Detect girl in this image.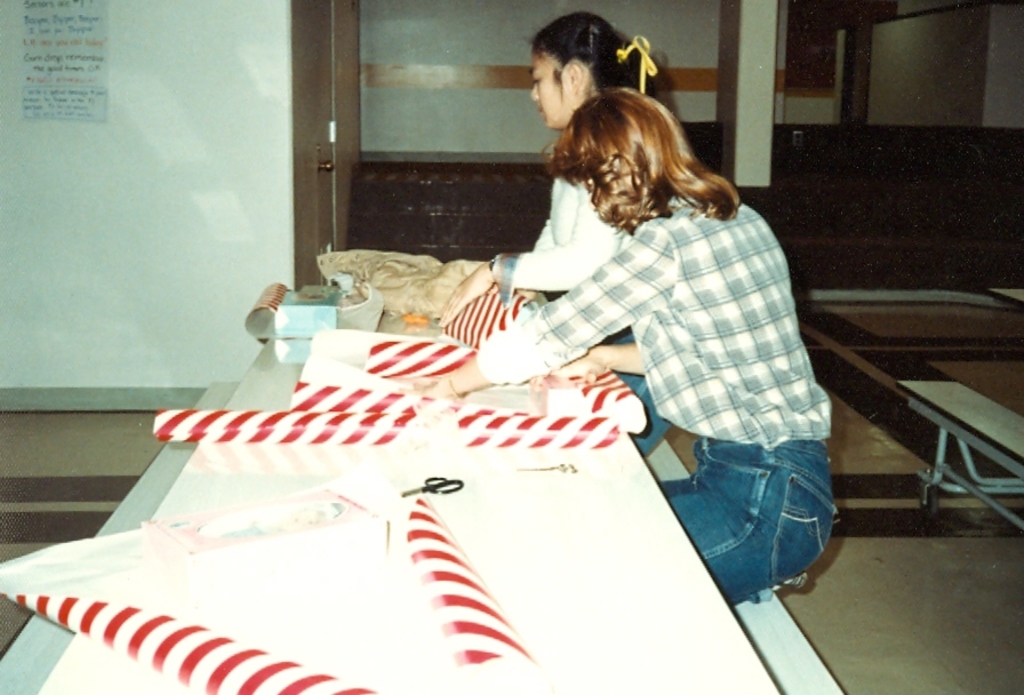
Detection: BBox(387, 83, 835, 604).
